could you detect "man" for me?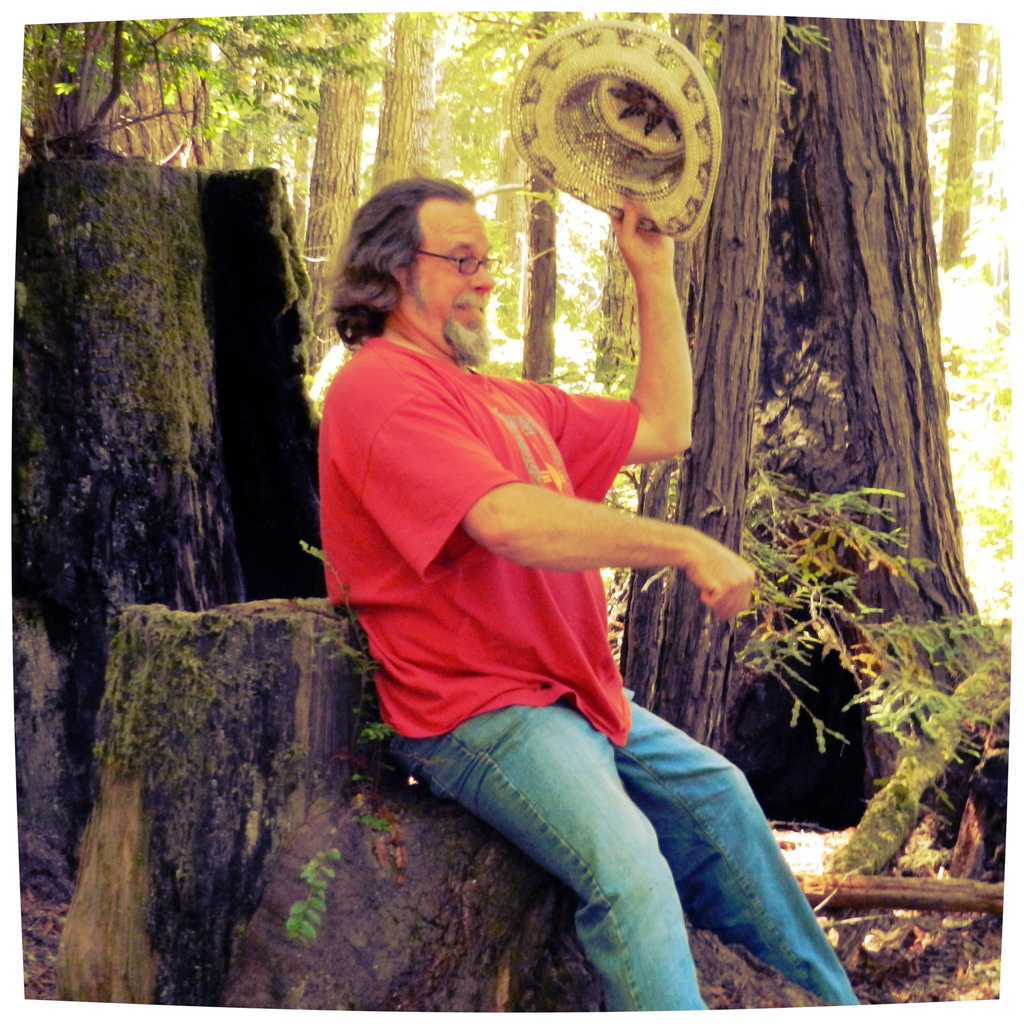
Detection result: {"left": 289, "top": 159, "right": 831, "bottom": 982}.
